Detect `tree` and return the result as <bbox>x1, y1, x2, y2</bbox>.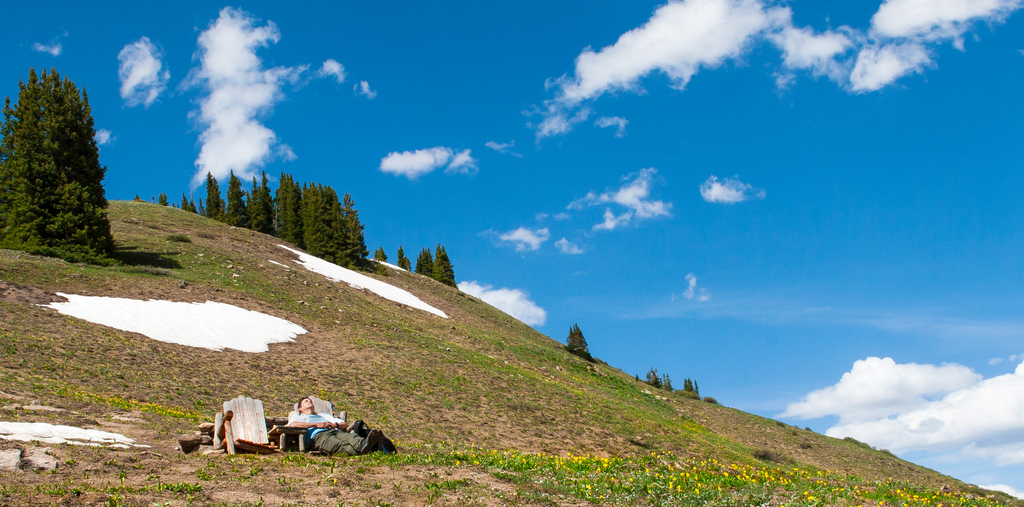
<bbox>430, 243, 457, 288</bbox>.
